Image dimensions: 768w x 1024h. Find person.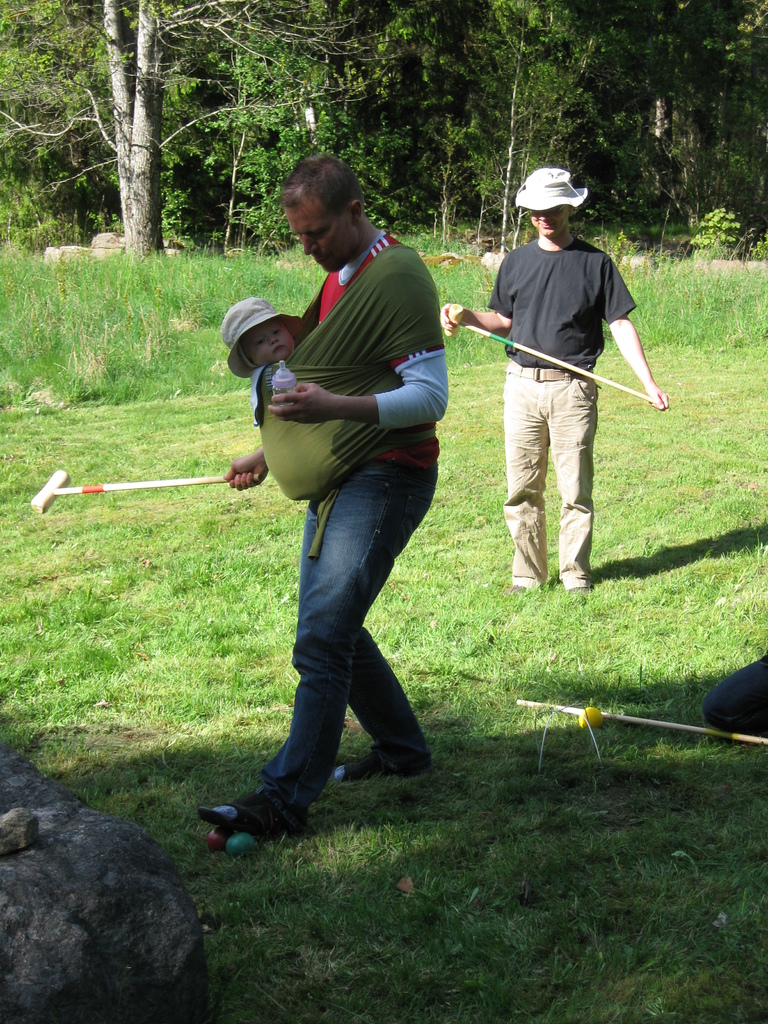
435:161:655:586.
